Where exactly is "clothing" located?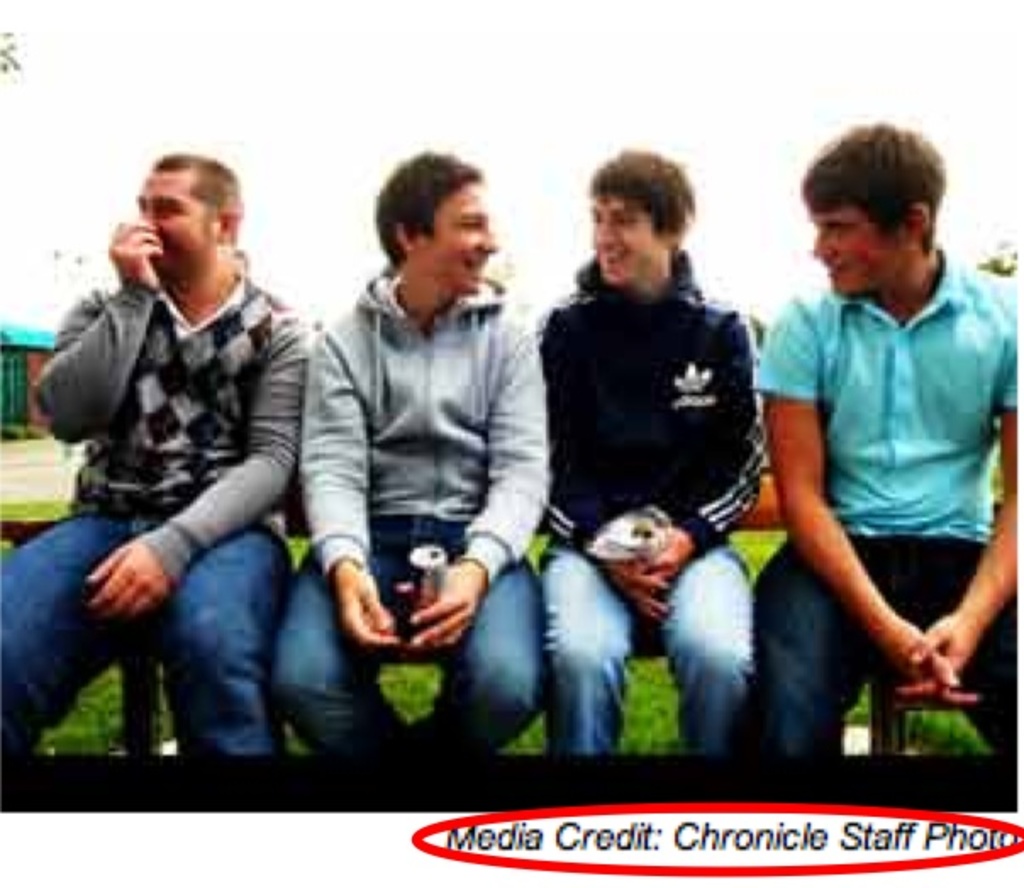
Its bounding box is 534/253/780/764.
